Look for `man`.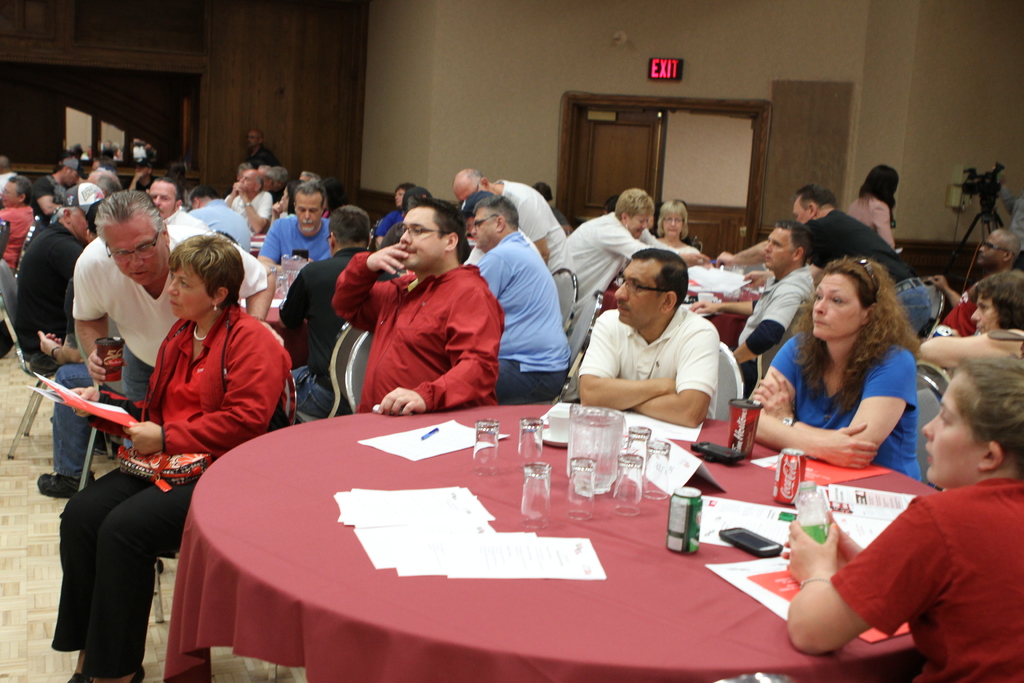
Found: locate(0, 153, 17, 190).
